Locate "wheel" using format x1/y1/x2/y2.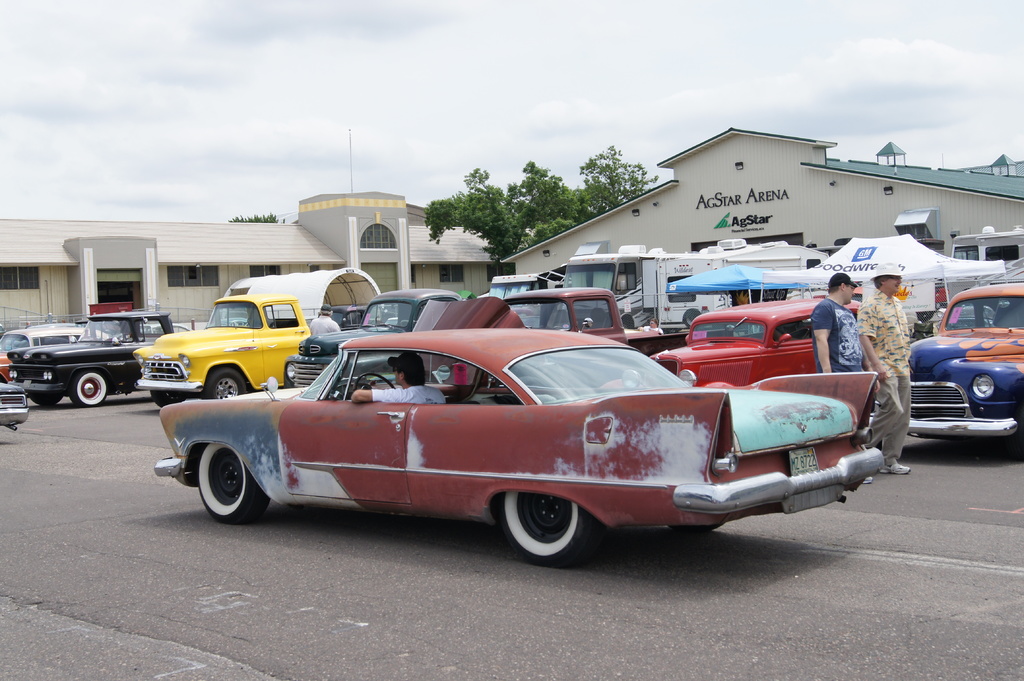
71/372/106/406.
